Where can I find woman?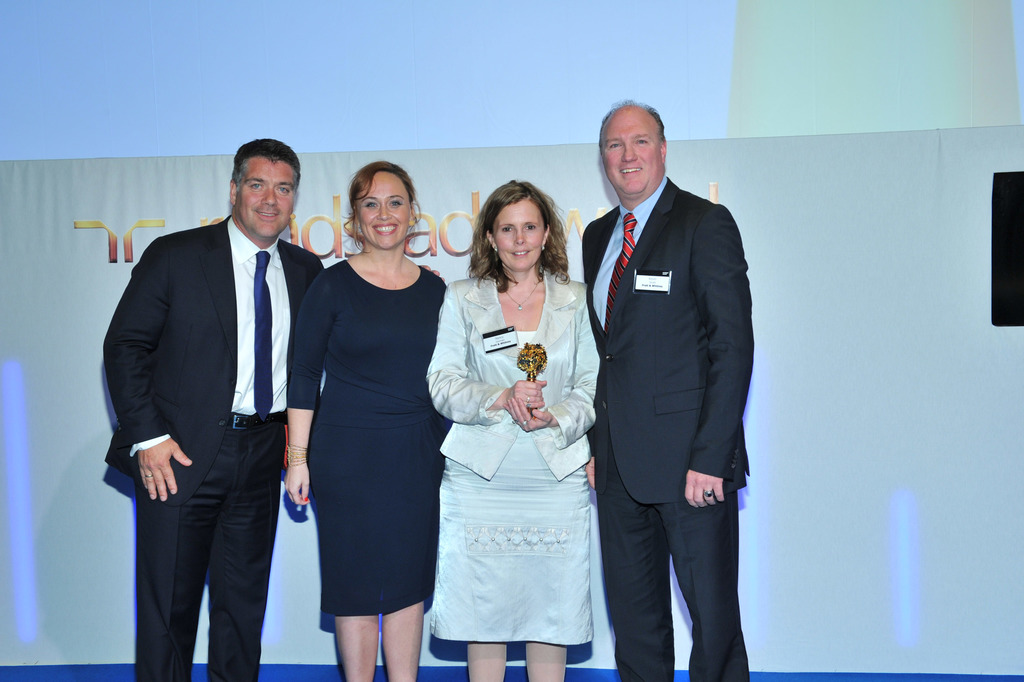
You can find it at (426,181,602,681).
